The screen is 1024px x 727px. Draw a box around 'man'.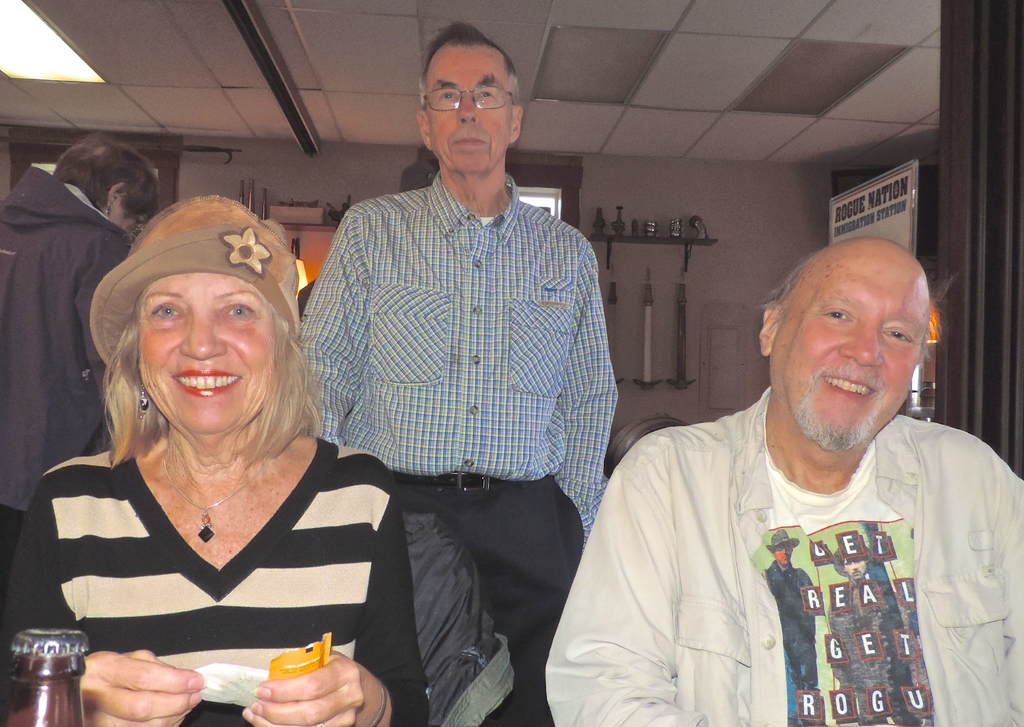
535/179/1014/716.
